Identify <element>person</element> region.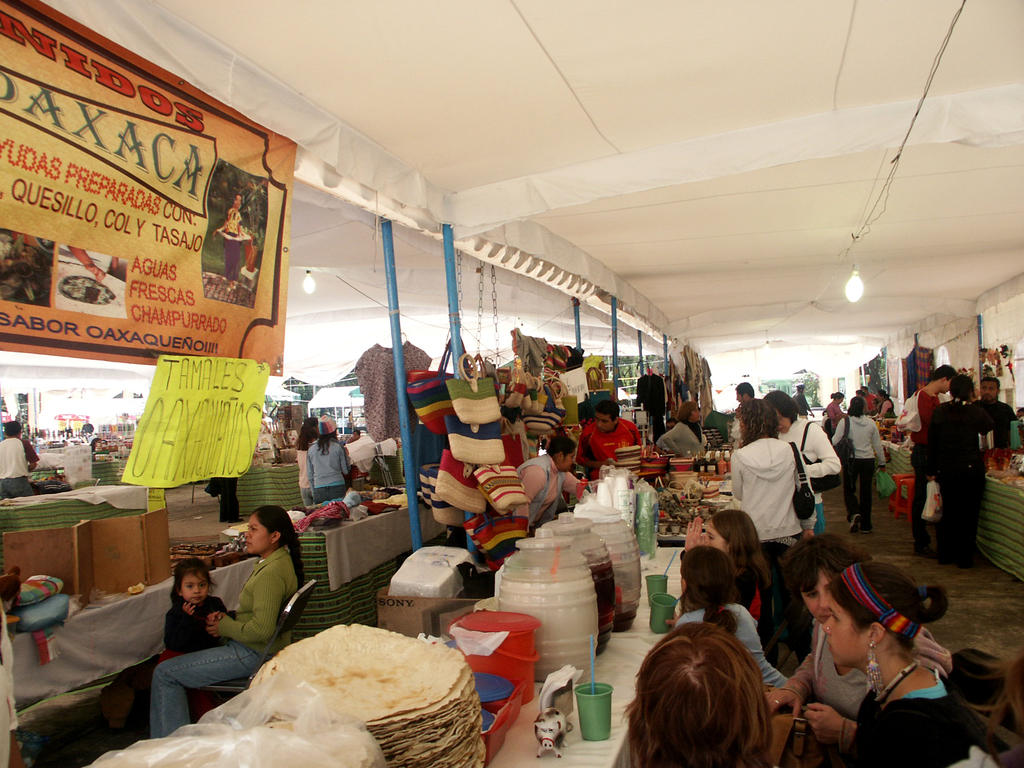
Region: rect(70, 244, 117, 283).
